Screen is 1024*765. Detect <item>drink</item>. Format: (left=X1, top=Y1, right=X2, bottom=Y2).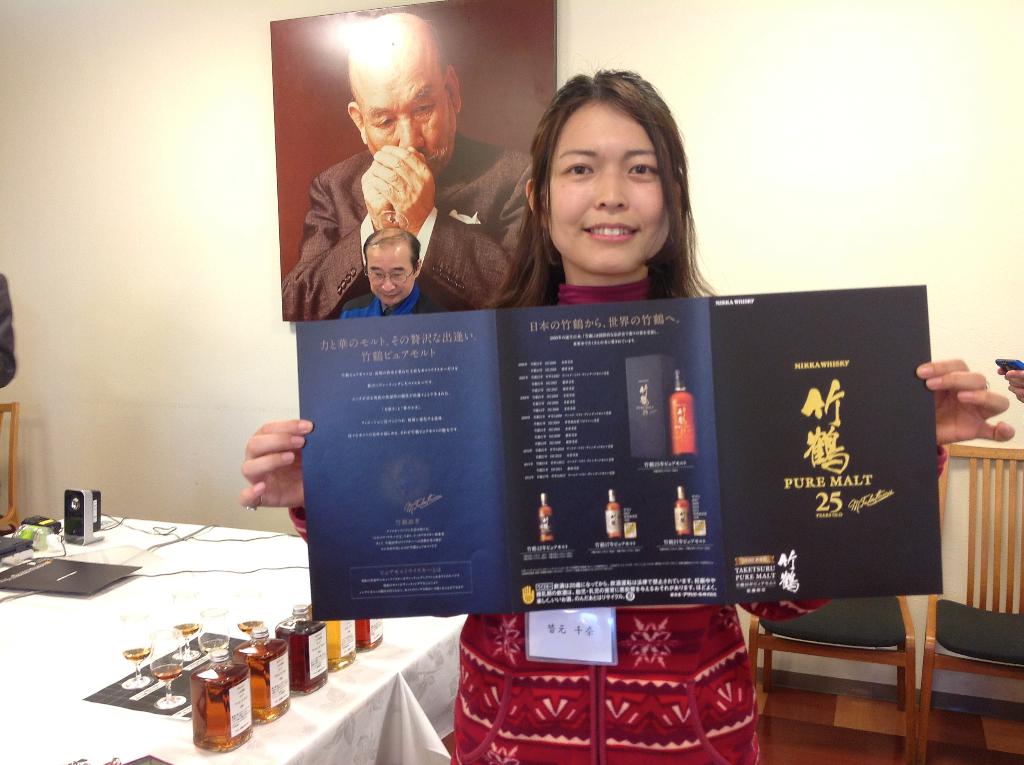
(left=150, top=661, right=182, bottom=687).
